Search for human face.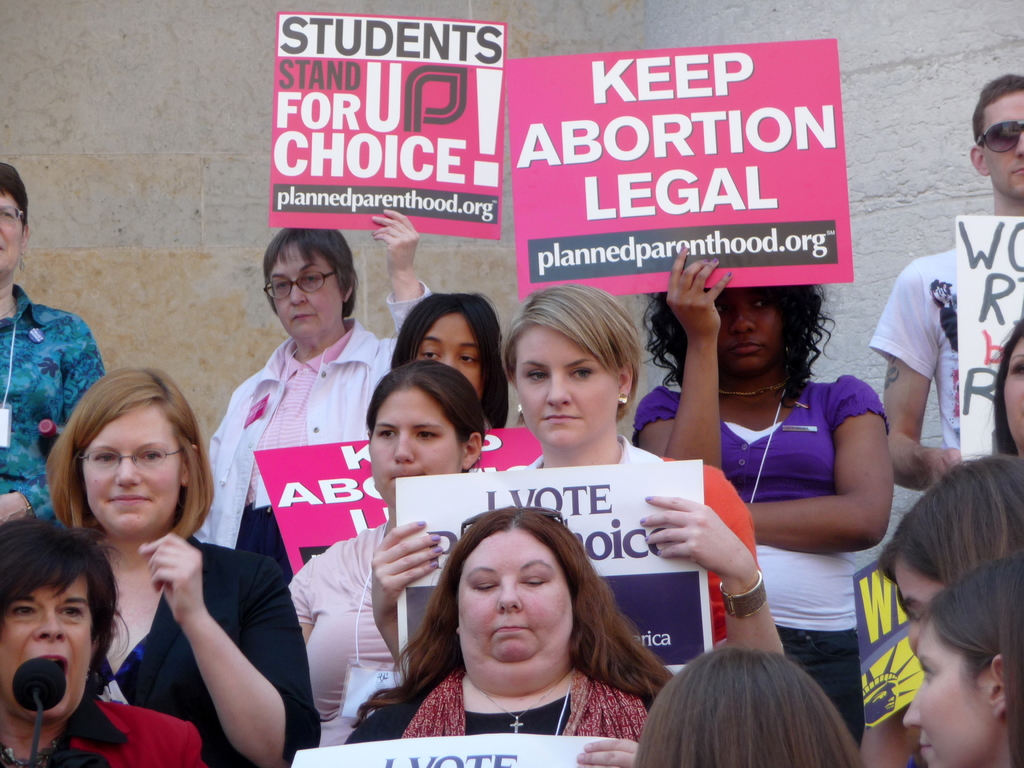
Found at bbox(268, 239, 339, 333).
